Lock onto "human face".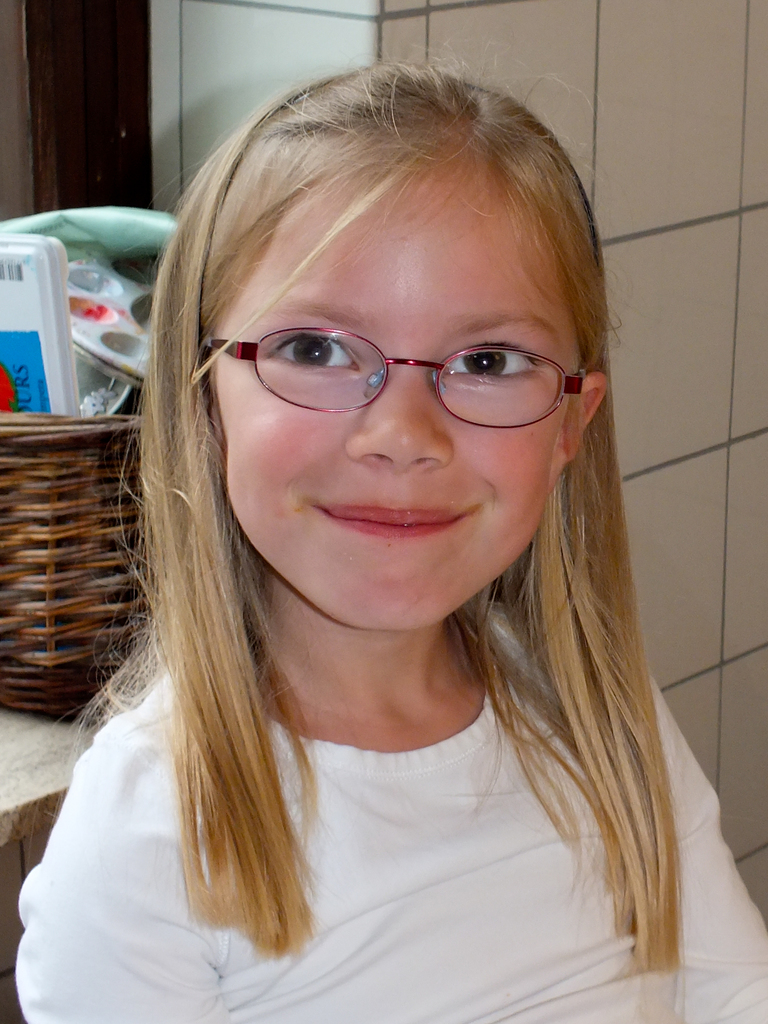
Locked: 213,178,578,633.
